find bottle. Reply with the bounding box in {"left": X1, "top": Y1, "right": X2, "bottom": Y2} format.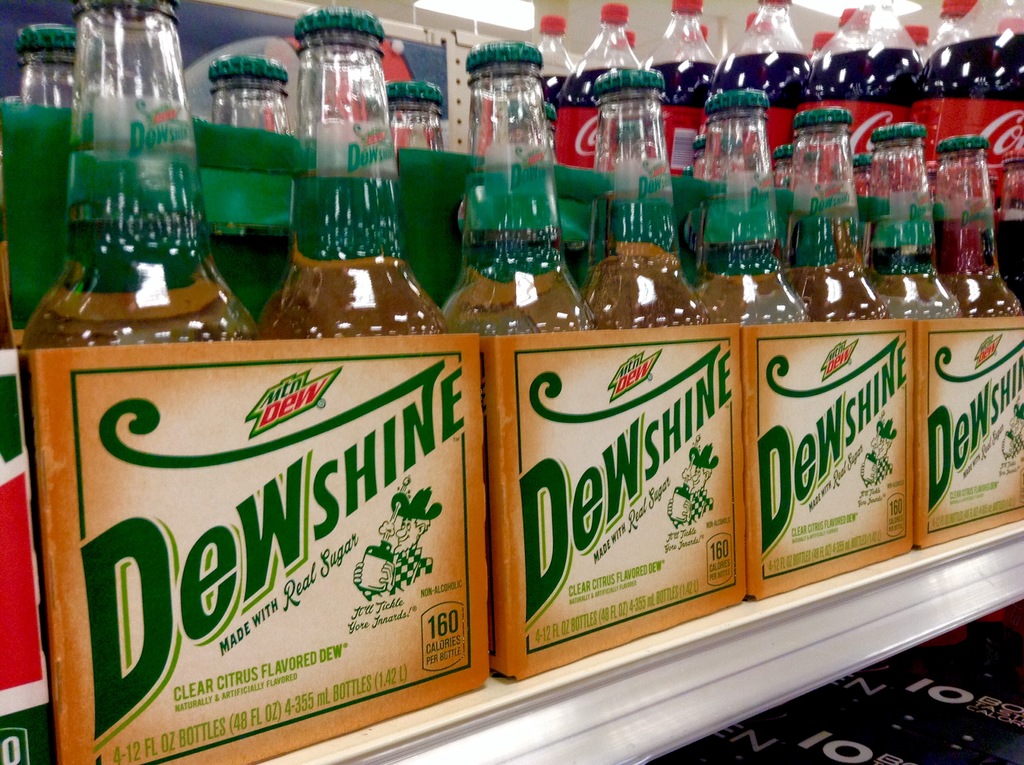
{"left": 554, "top": 0, "right": 646, "bottom": 198}.
